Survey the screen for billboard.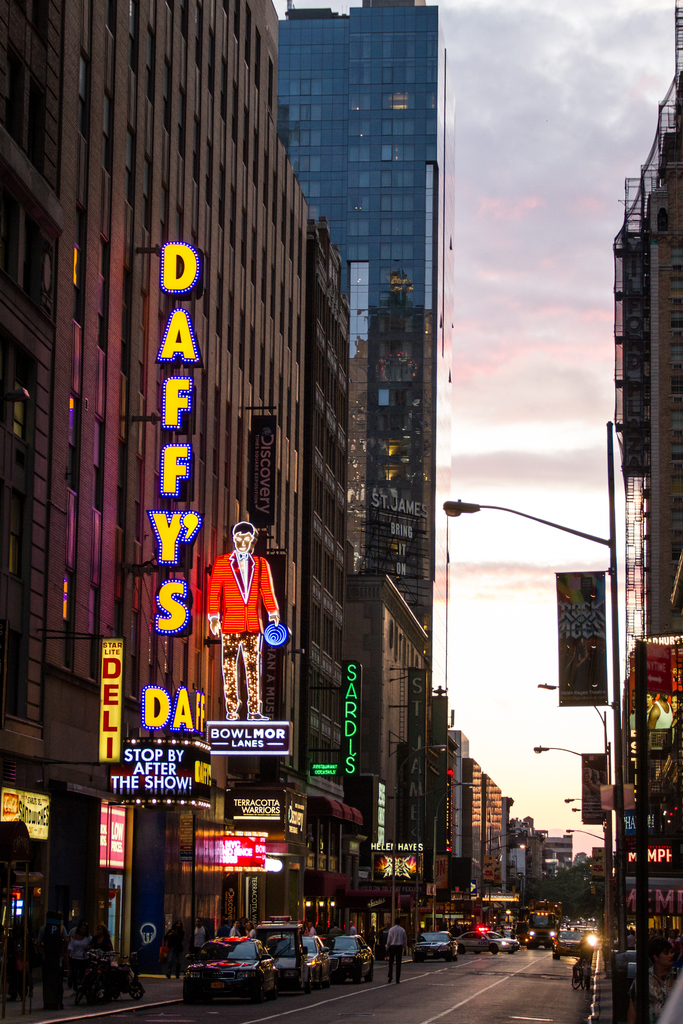
Survey found: [x1=201, y1=520, x2=303, y2=756].
